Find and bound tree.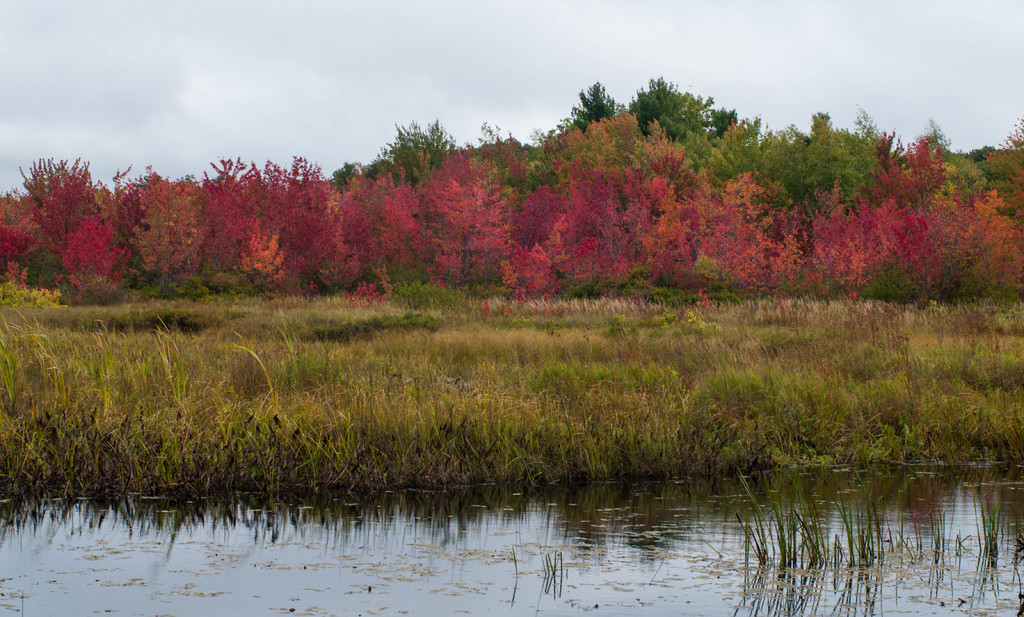
Bound: BBox(428, 148, 519, 284).
